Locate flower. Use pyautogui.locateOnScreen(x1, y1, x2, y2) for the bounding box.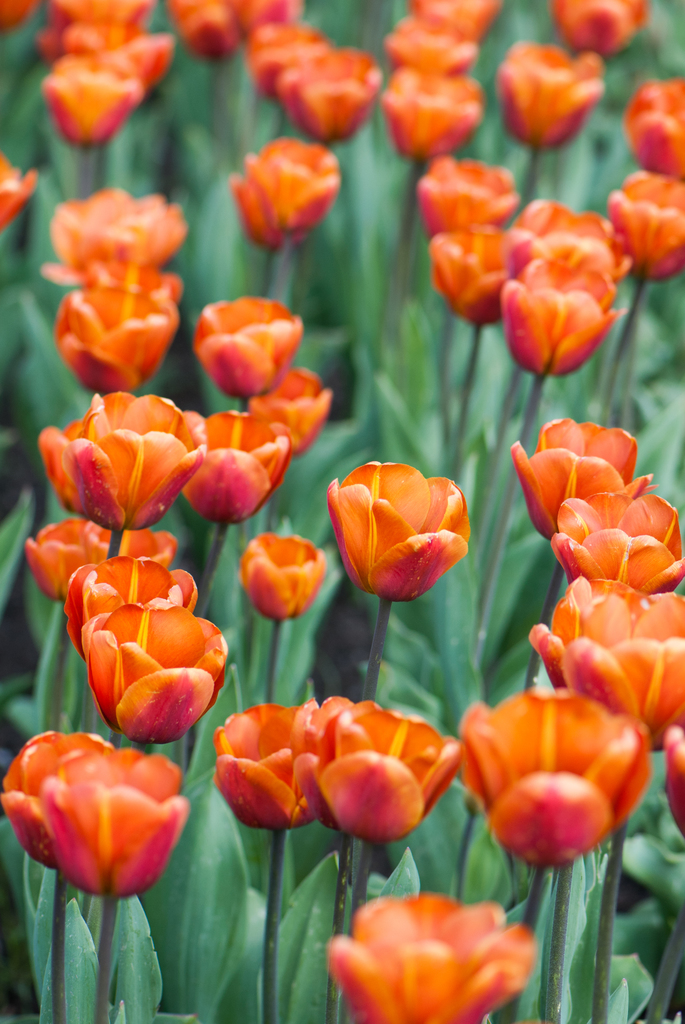
pyautogui.locateOnScreen(325, 447, 479, 603).
